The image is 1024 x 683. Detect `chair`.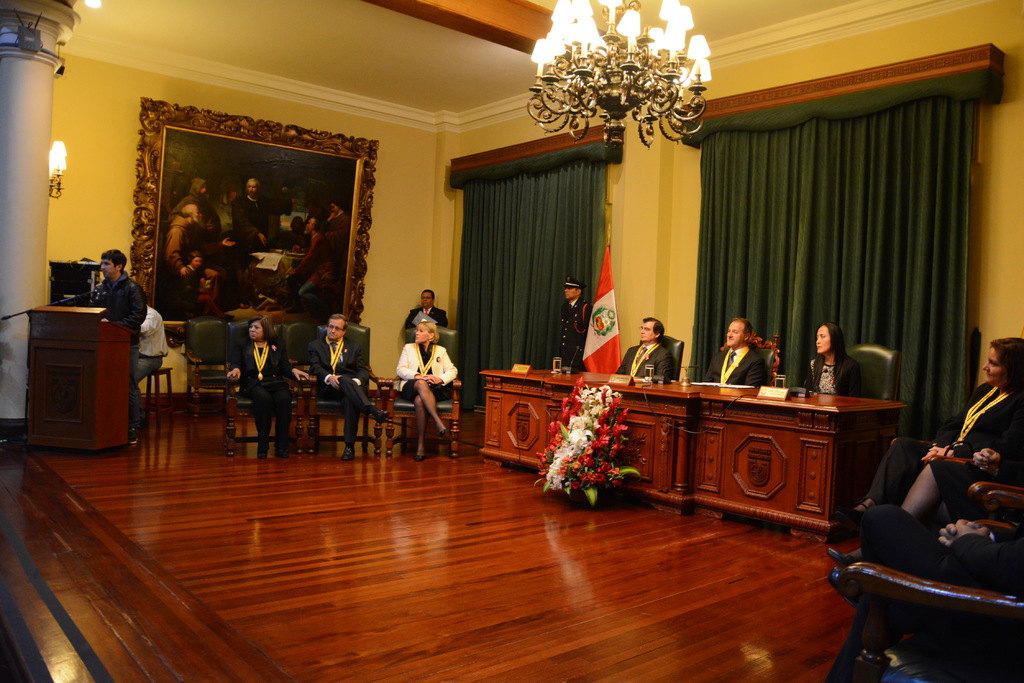
Detection: <box>223,317,312,454</box>.
